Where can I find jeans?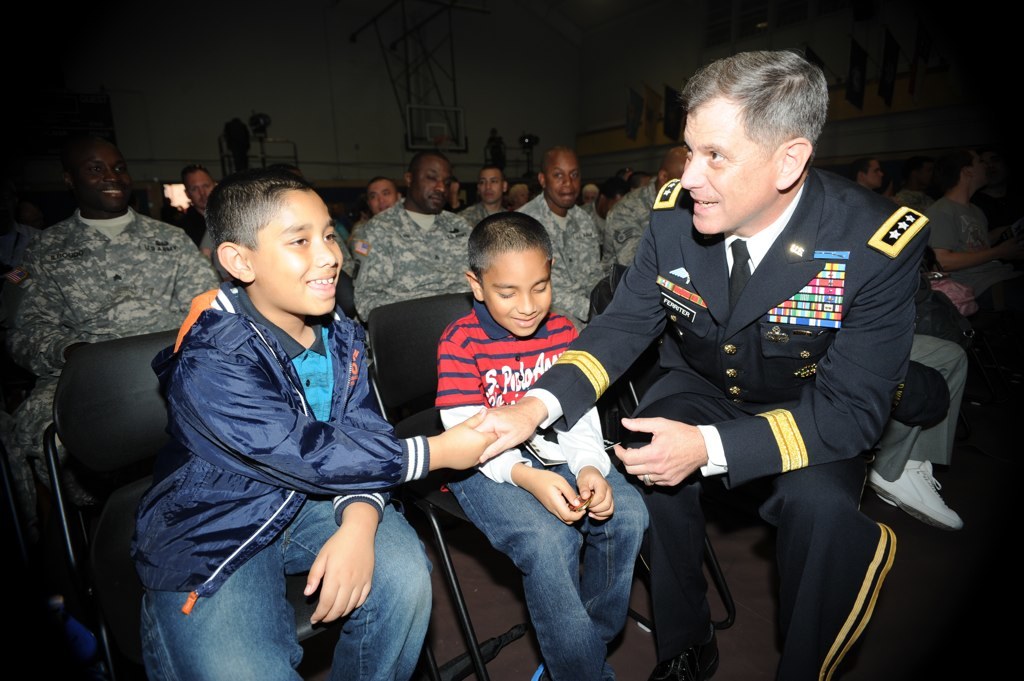
You can find it at left=139, top=482, right=430, bottom=680.
